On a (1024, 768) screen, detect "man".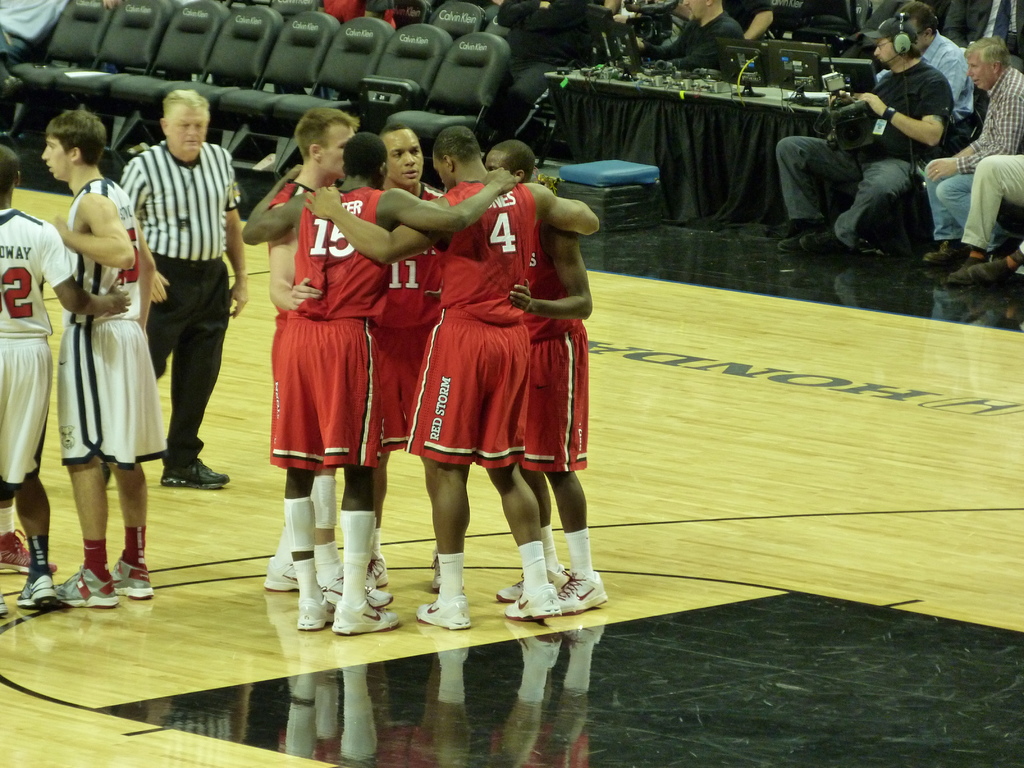
919:31:1023:271.
